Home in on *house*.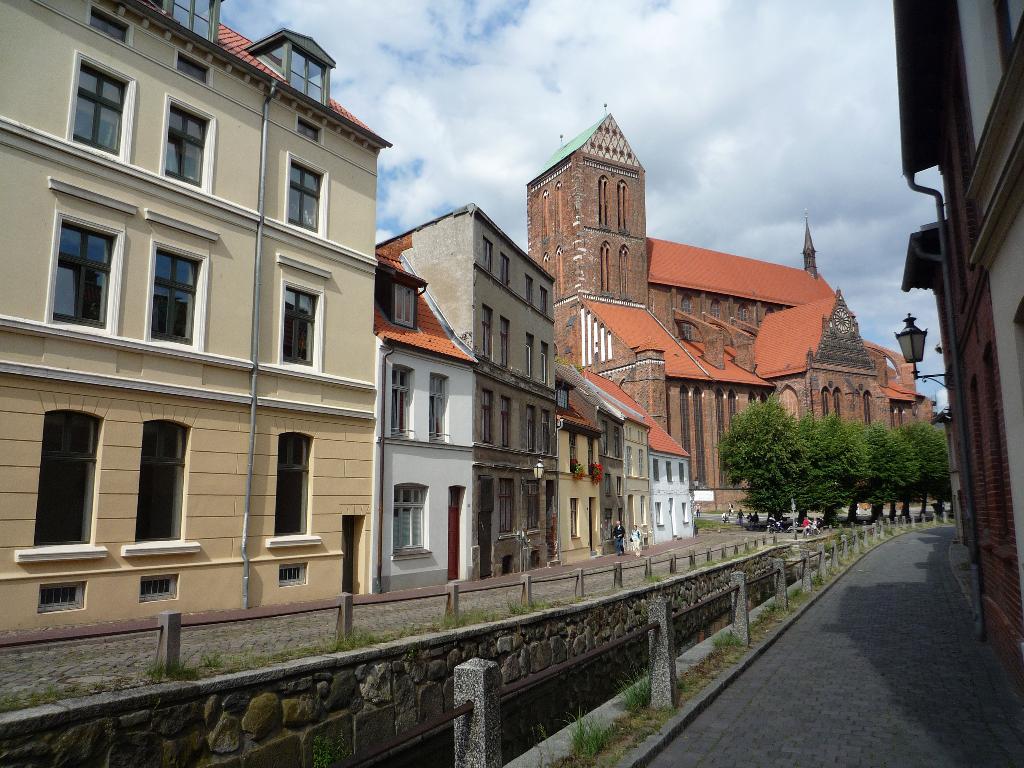
Homed in at [left=0, top=0, right=390, bottom=646].
